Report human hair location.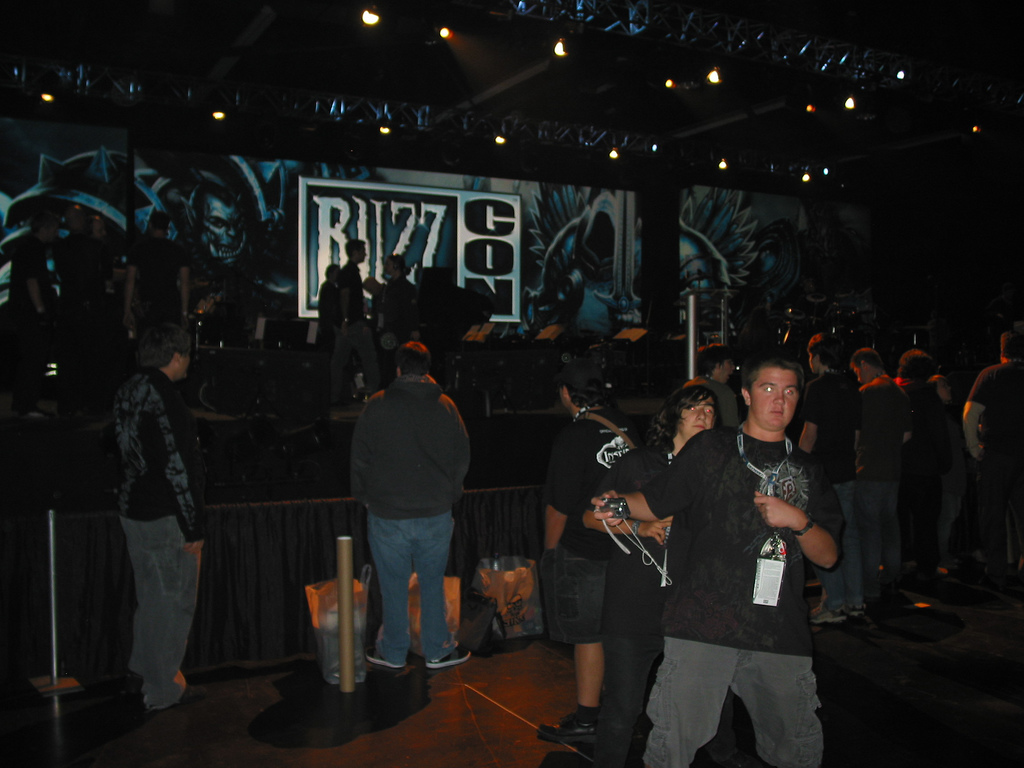
Report: select_region(651, 383, 725, 445).
